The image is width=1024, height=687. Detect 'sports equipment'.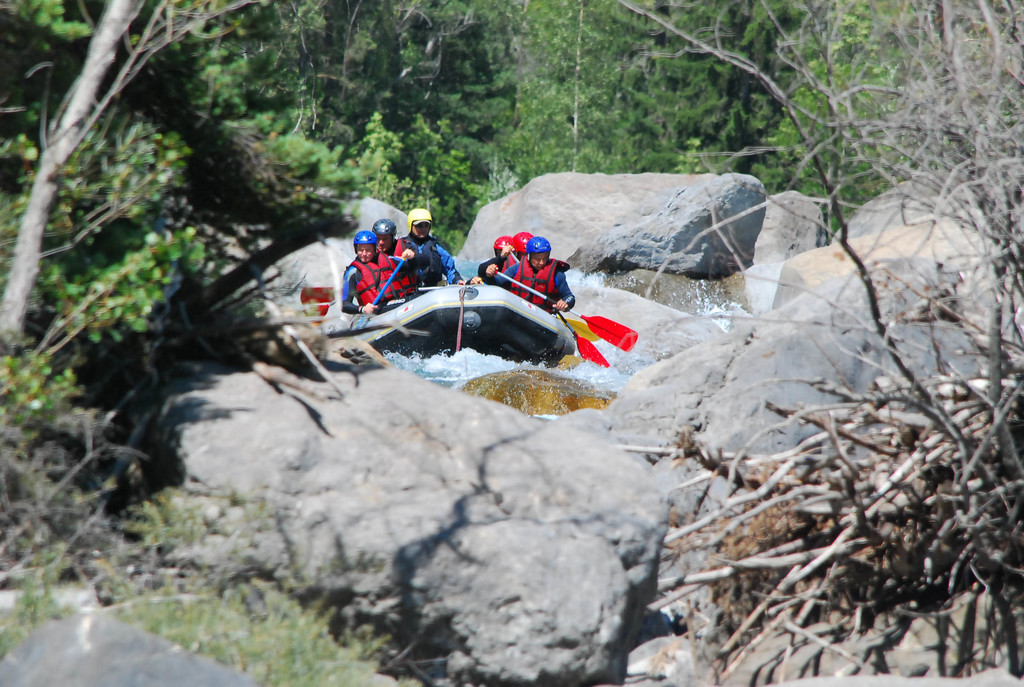
Detection: region(511, 232, 534, 252).
